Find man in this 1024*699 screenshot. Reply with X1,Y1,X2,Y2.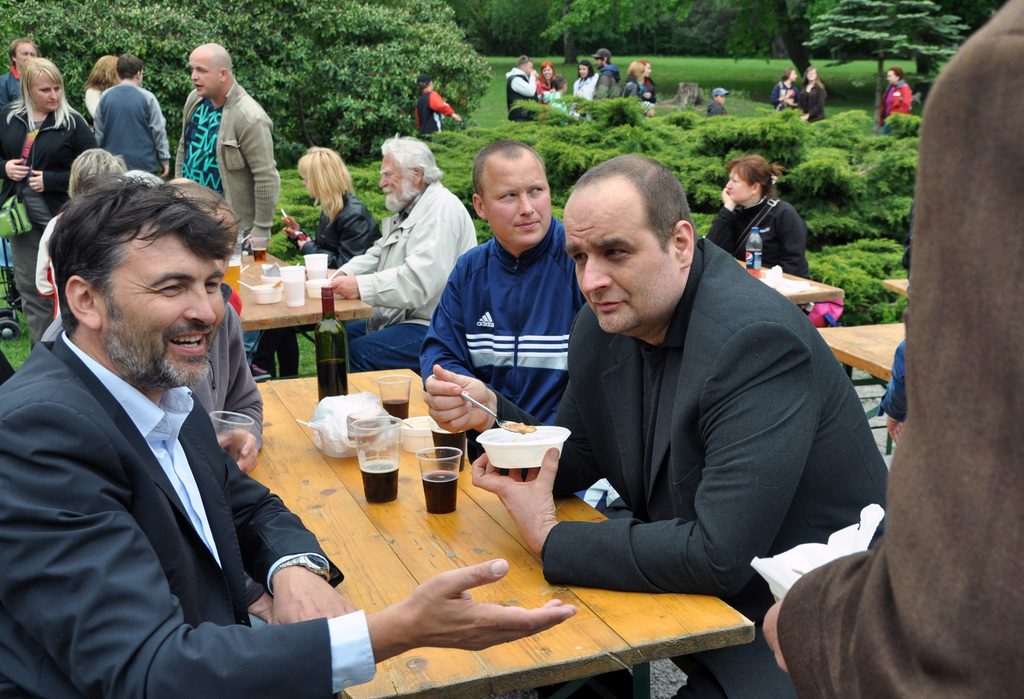
0,39,43,109.
